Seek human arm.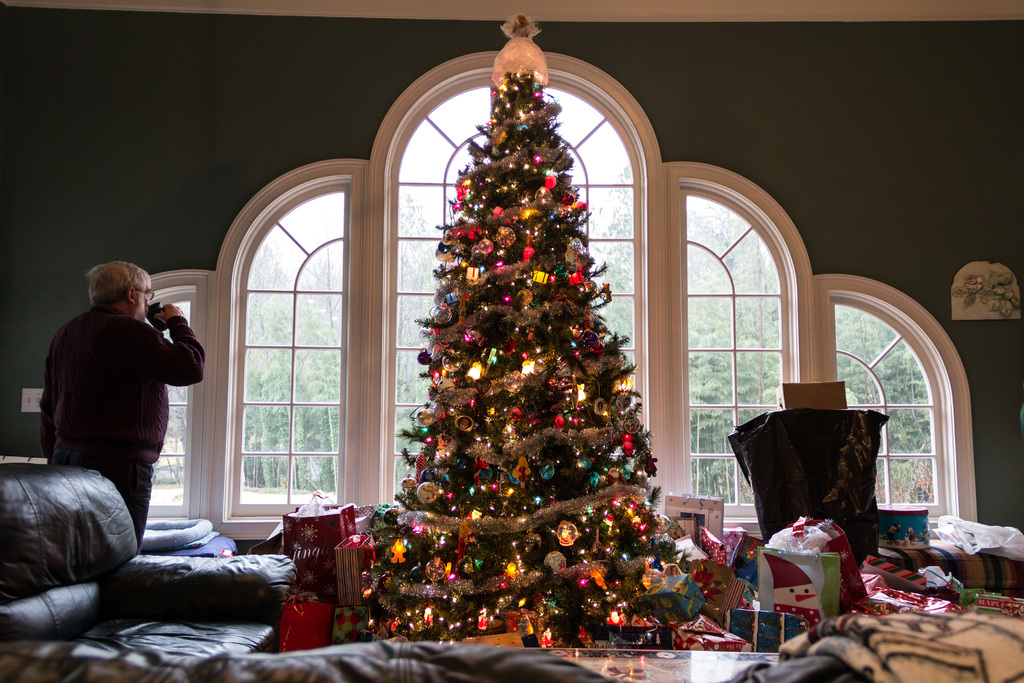
x1=36 y1=328 x2=68 y2=467.
